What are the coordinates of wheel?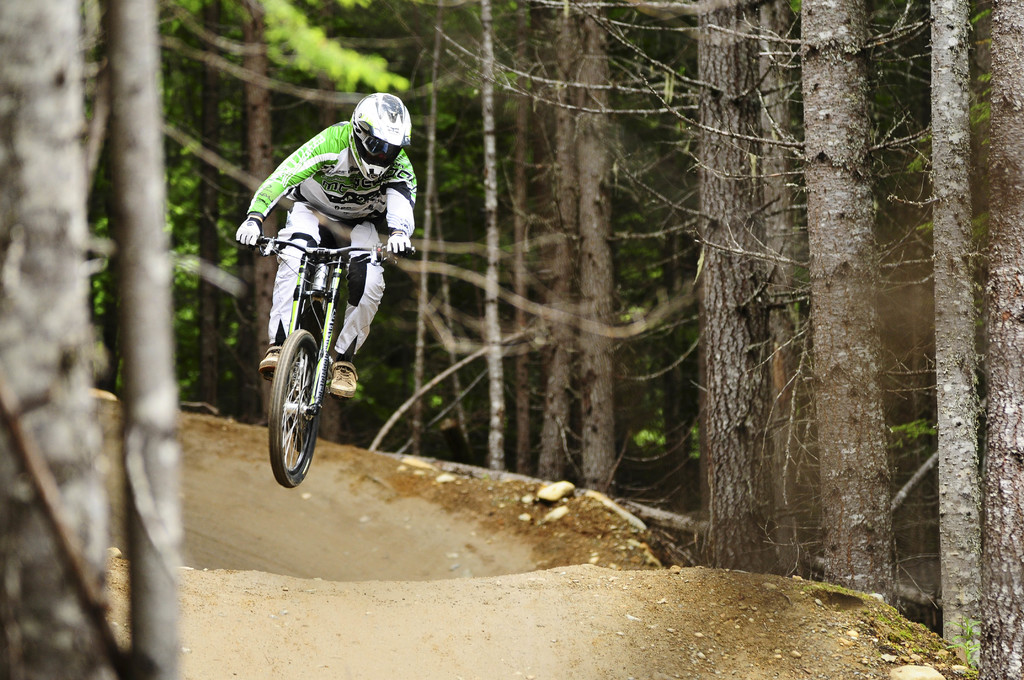
l=270, t=321, r=326, b=490.
